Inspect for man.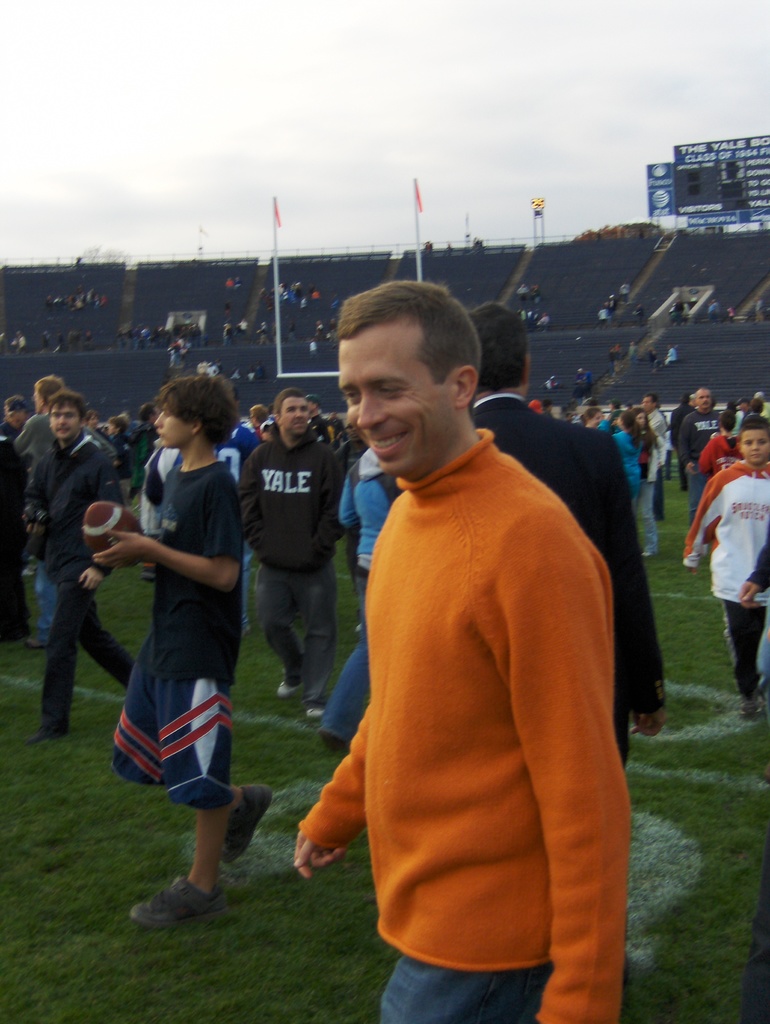
Inspection: rect(332, 418, 371, 628).
